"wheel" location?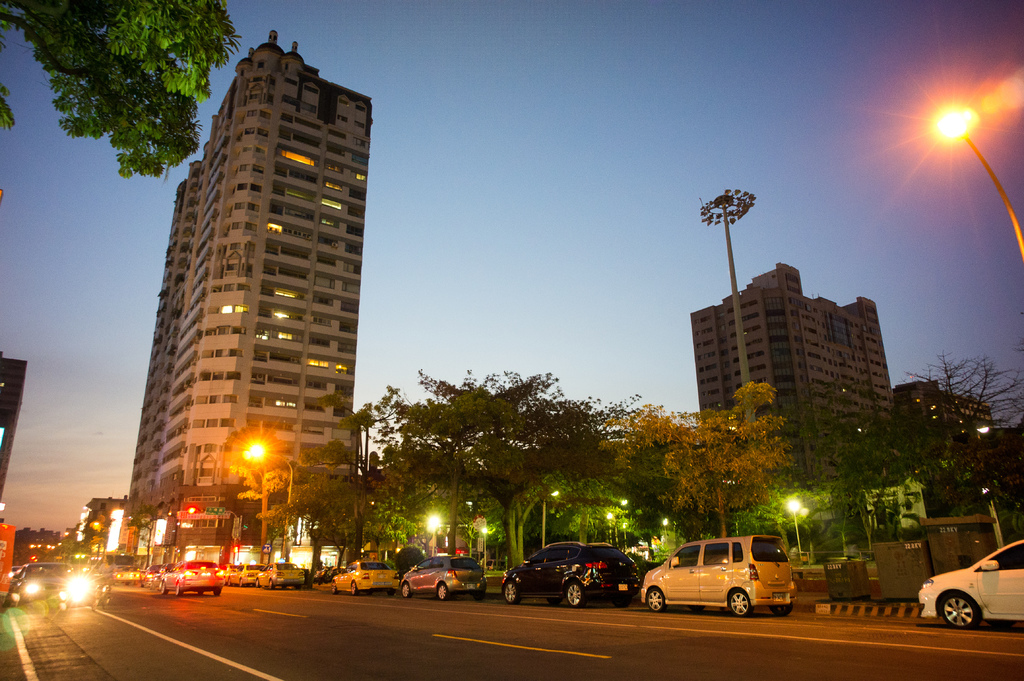
bbox=[566, 587, 585, 606]
